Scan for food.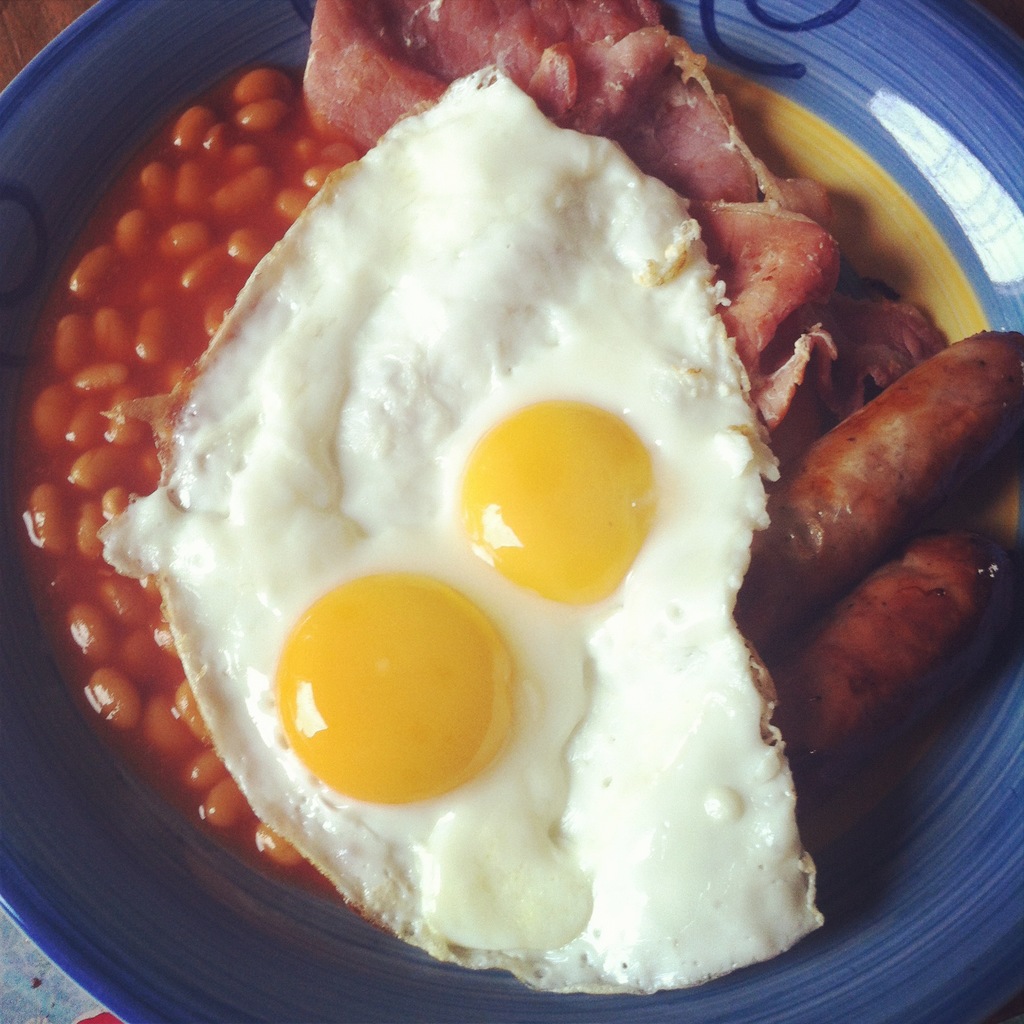
Scan result: box=[97, 58, 826, 996].
